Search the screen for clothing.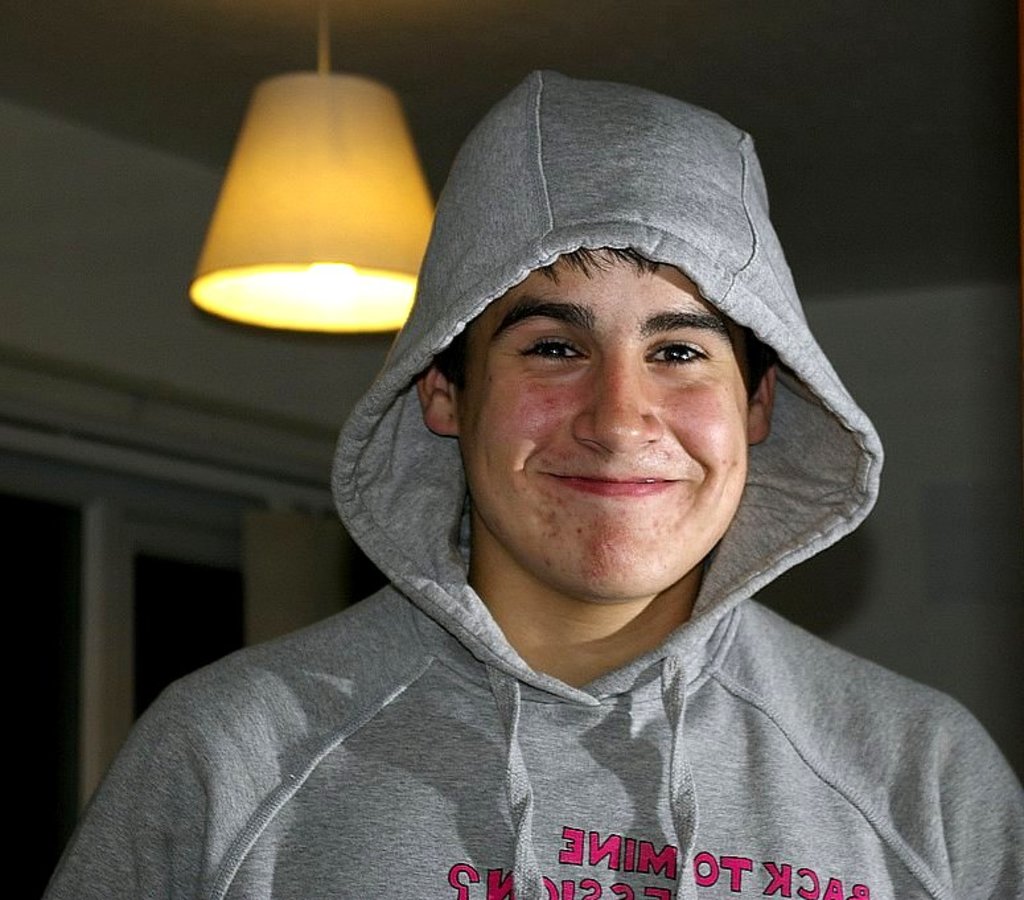
Found at (116,132,969,899).
